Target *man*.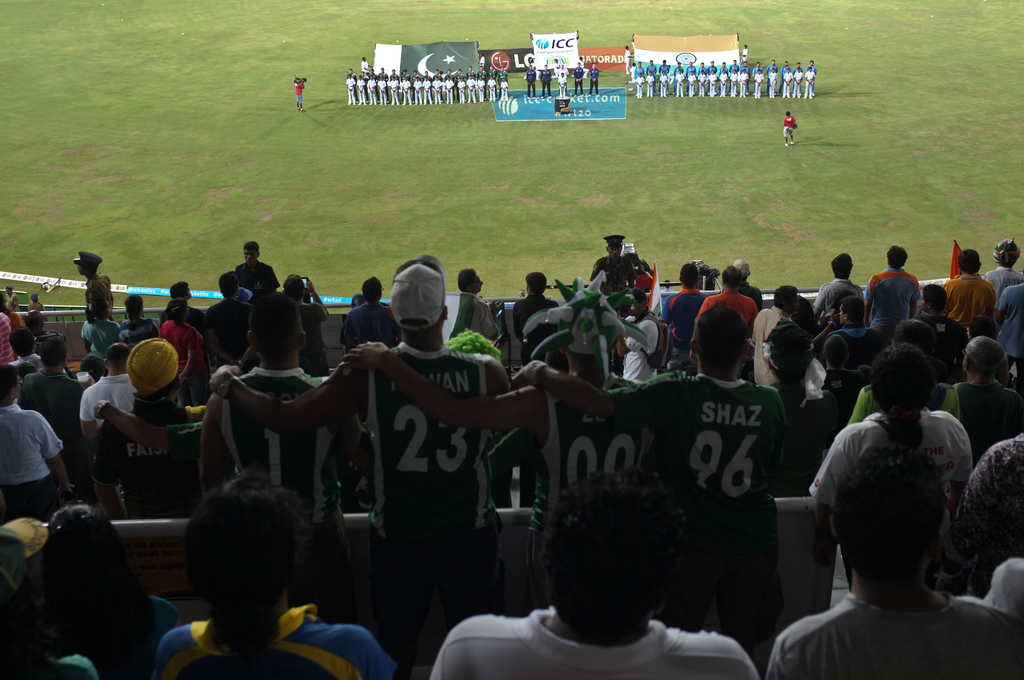
Target region: 475,66,487,97.
